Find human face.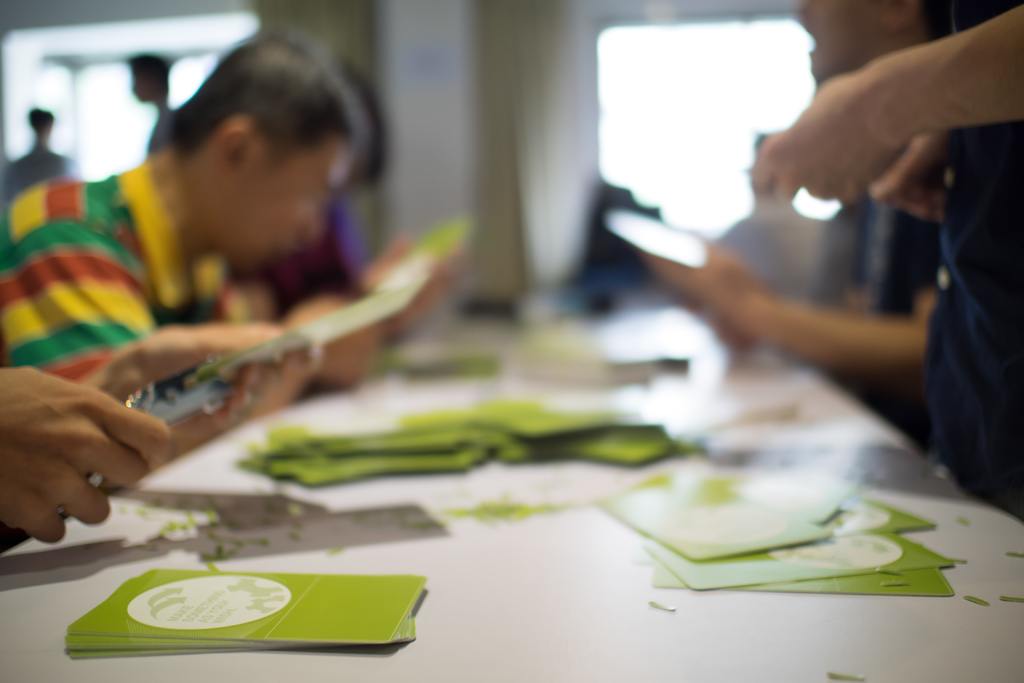
rect(216, 140, 350, 266).
